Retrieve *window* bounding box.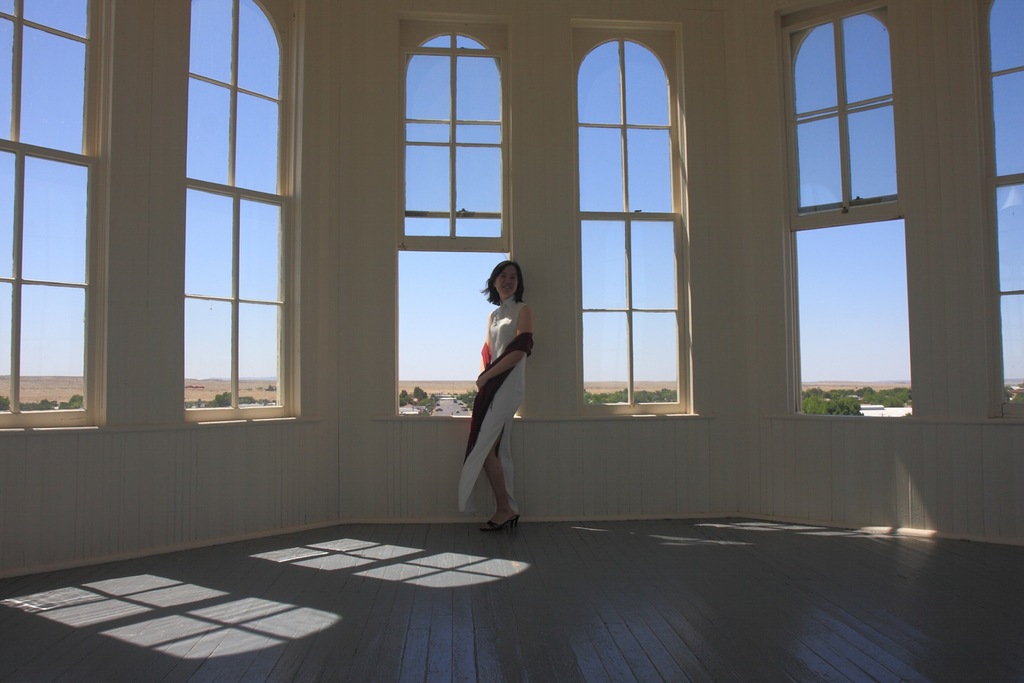
Bounding box: (left=0, top=0, right=97, bottom=431).
